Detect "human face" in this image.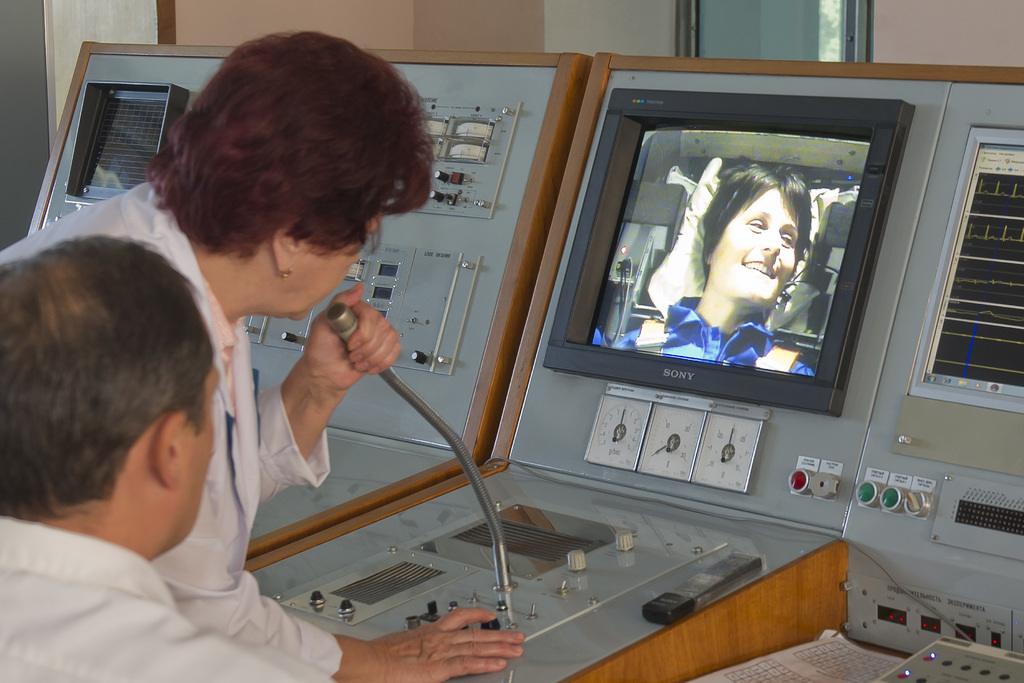
Detection: 716:189:803:309.
